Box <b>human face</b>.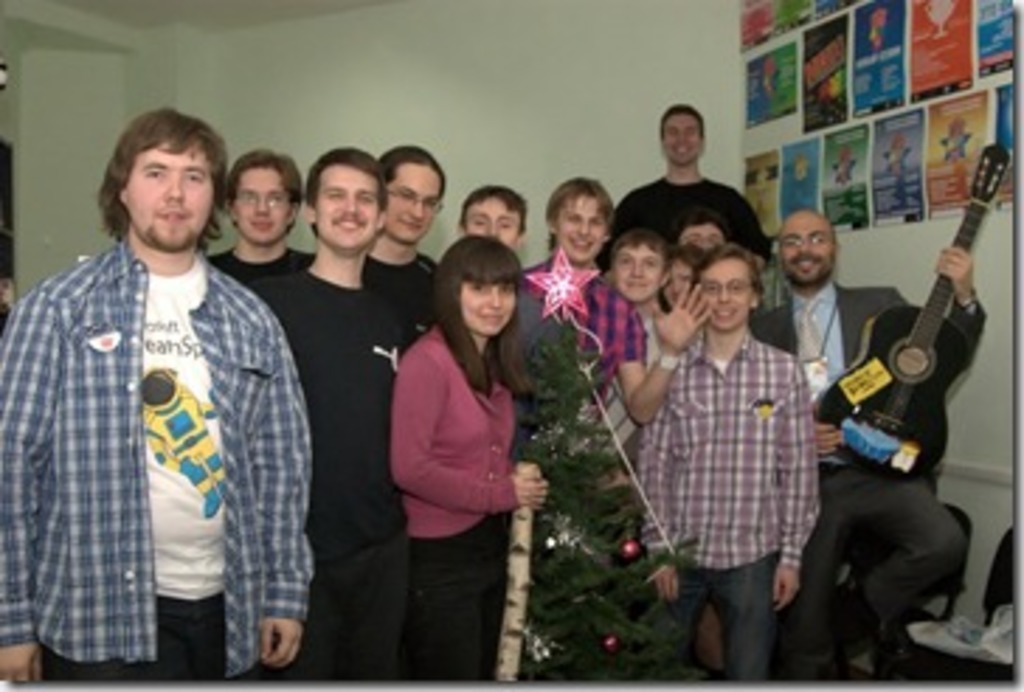
[464,191,518,250].
